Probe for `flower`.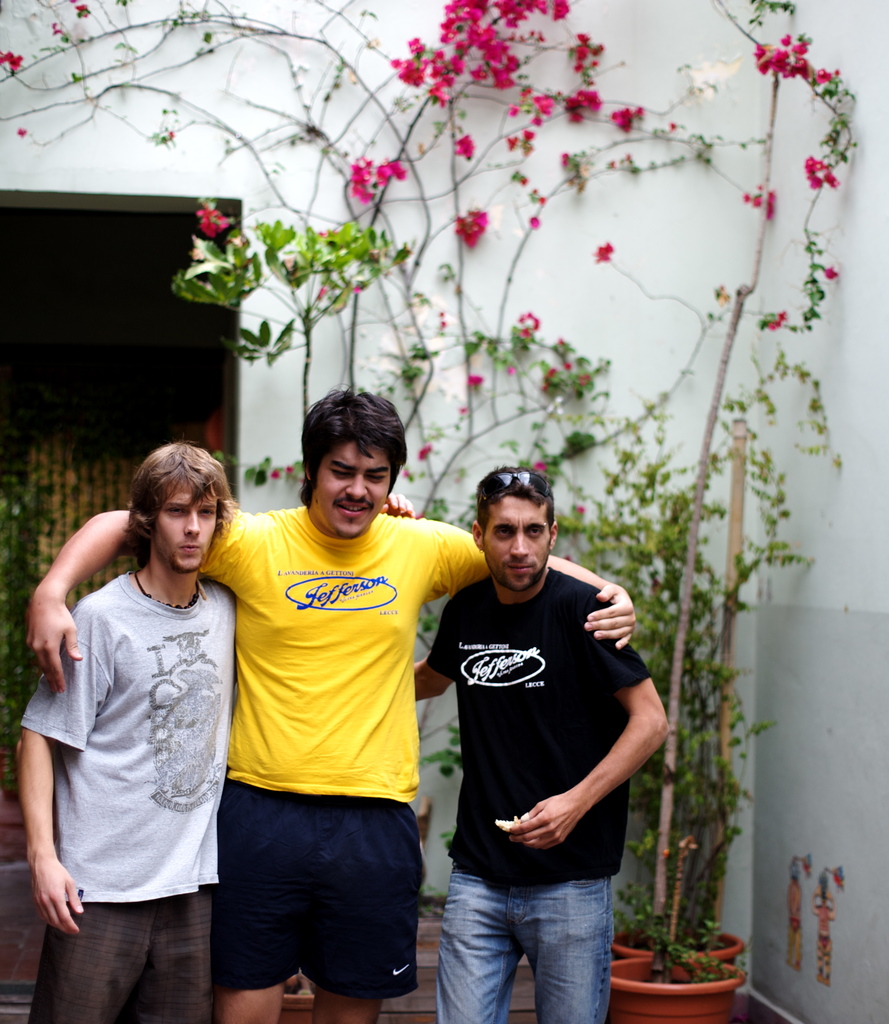
Probe result: <region>582, 502, 588, 511</region>.
